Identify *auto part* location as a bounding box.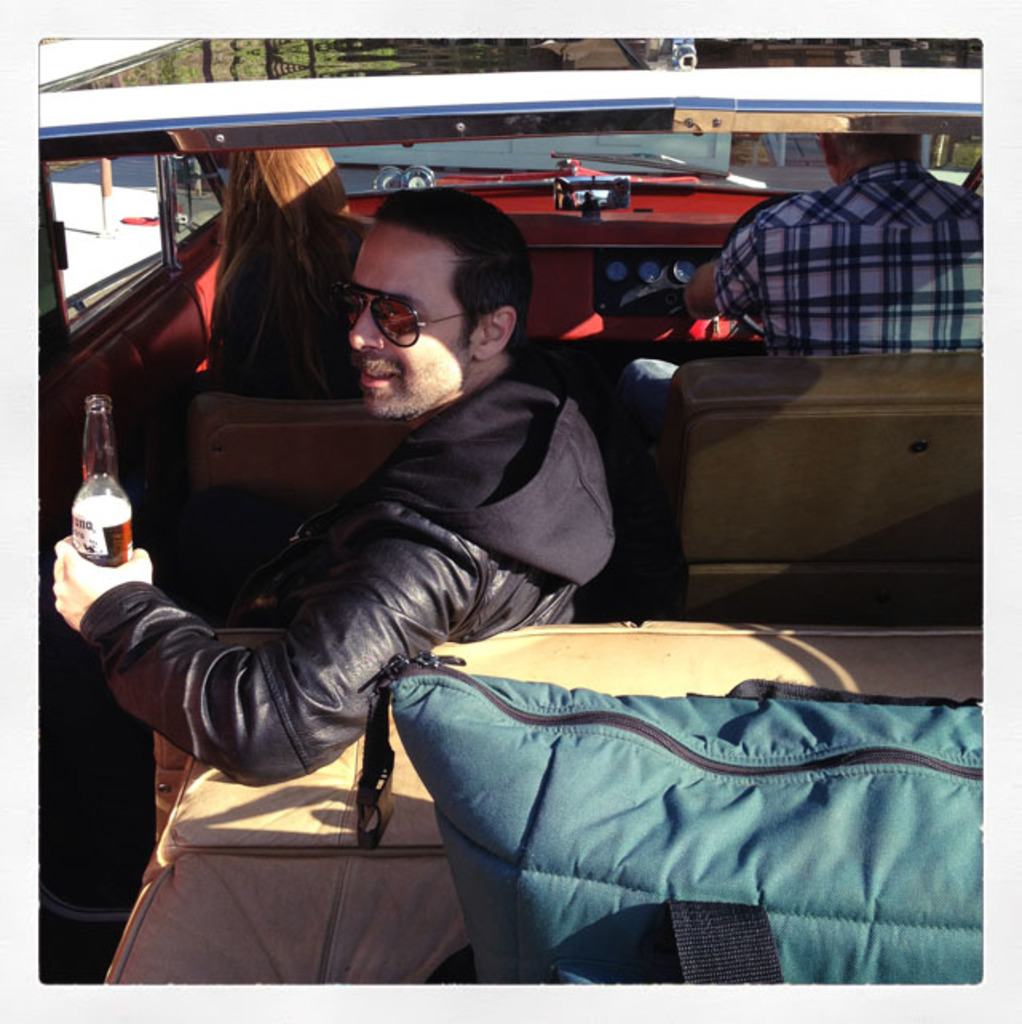
bbox=[27, 134, 163, 367].
